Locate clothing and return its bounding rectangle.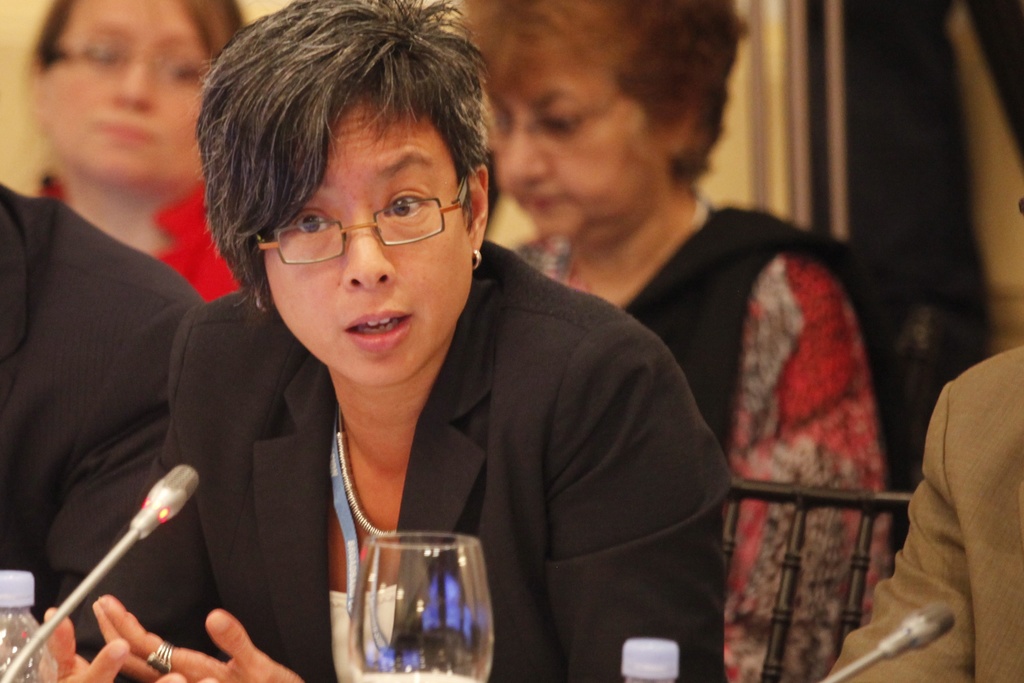
(504, 202, 895, 682).
